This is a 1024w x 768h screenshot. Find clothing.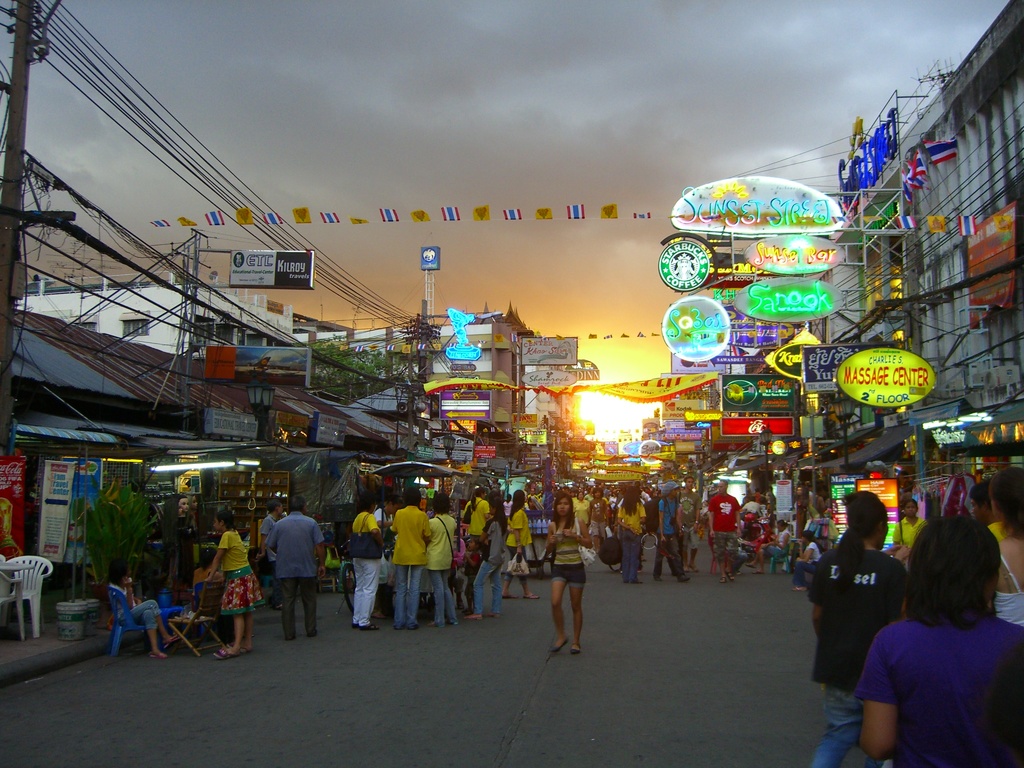
Bounding box: <bbox>255, 510, 283, 604</bbox>.
